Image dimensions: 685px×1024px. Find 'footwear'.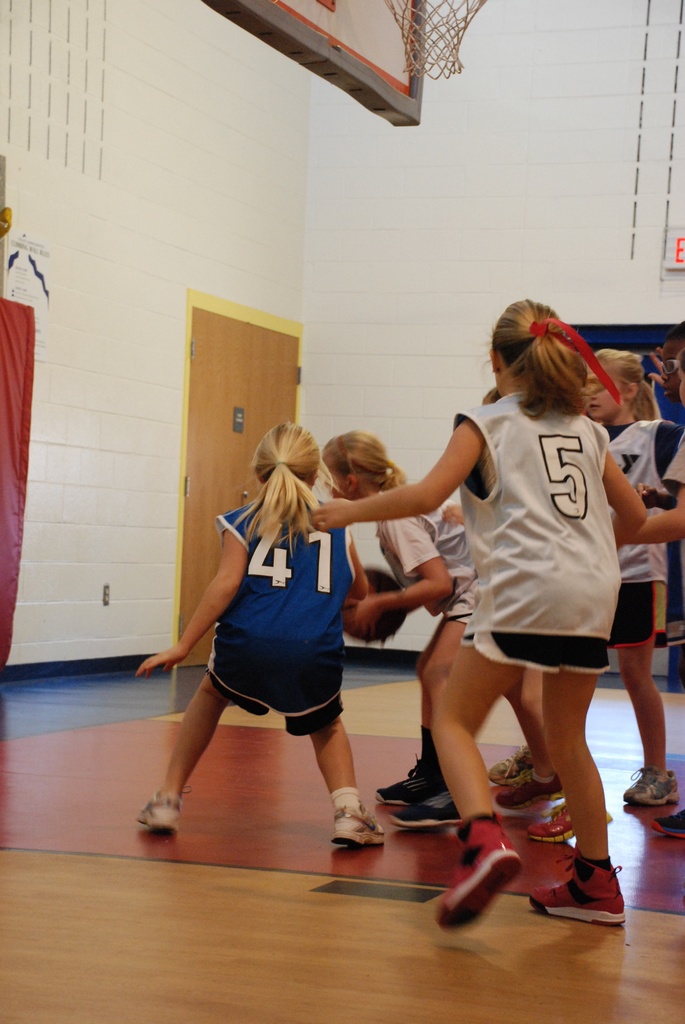
(x1=627, y1=765, x2=680, y2=804).
